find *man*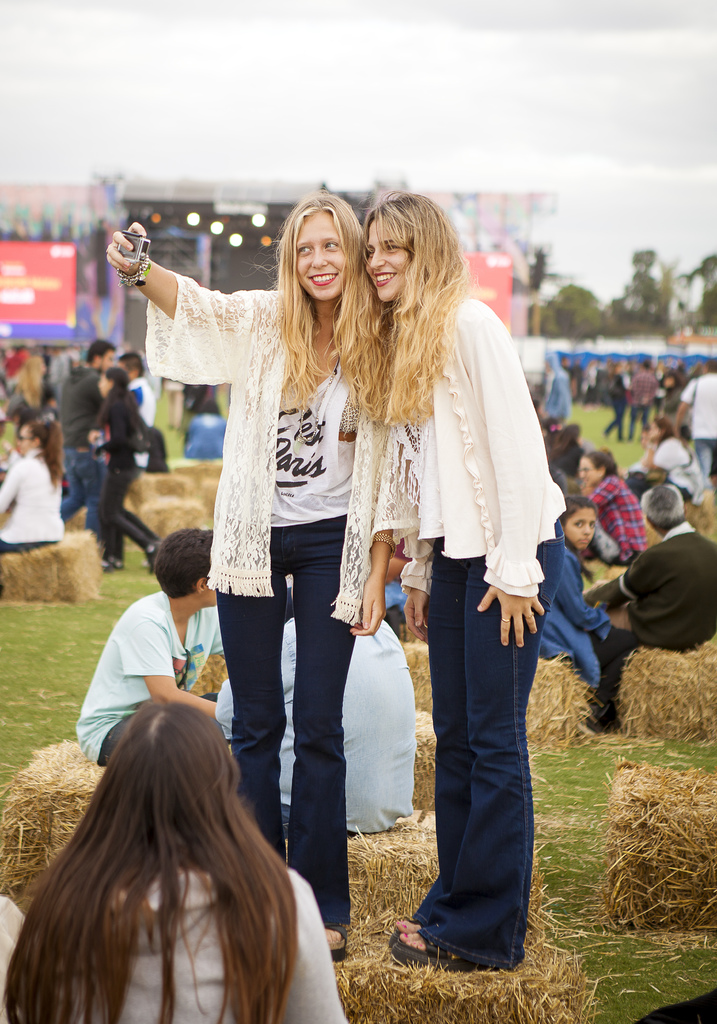
Rect(218, 614, 414, 830)
